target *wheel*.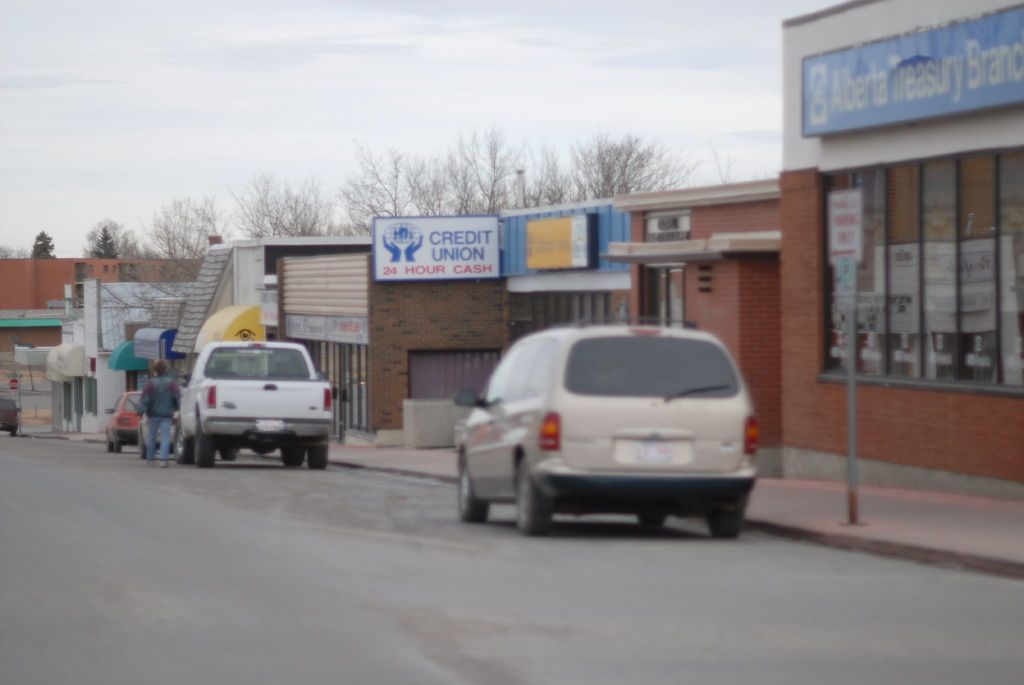
Target region: (636, 514, 666, 532).
